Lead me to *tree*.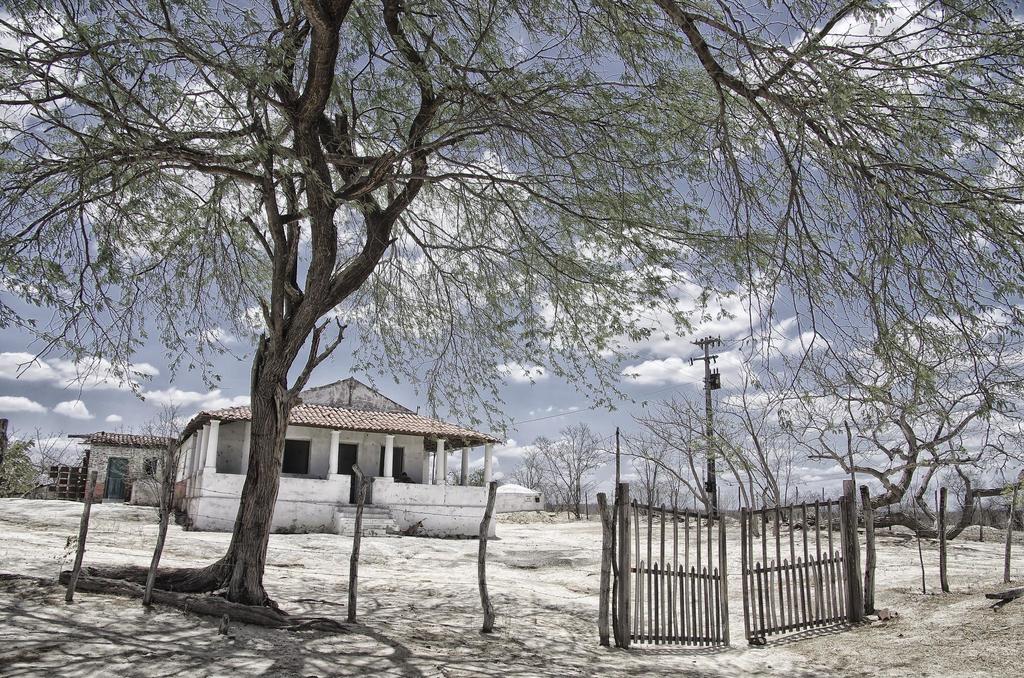
Lead to bbox(0, 0, 1023, 625).
